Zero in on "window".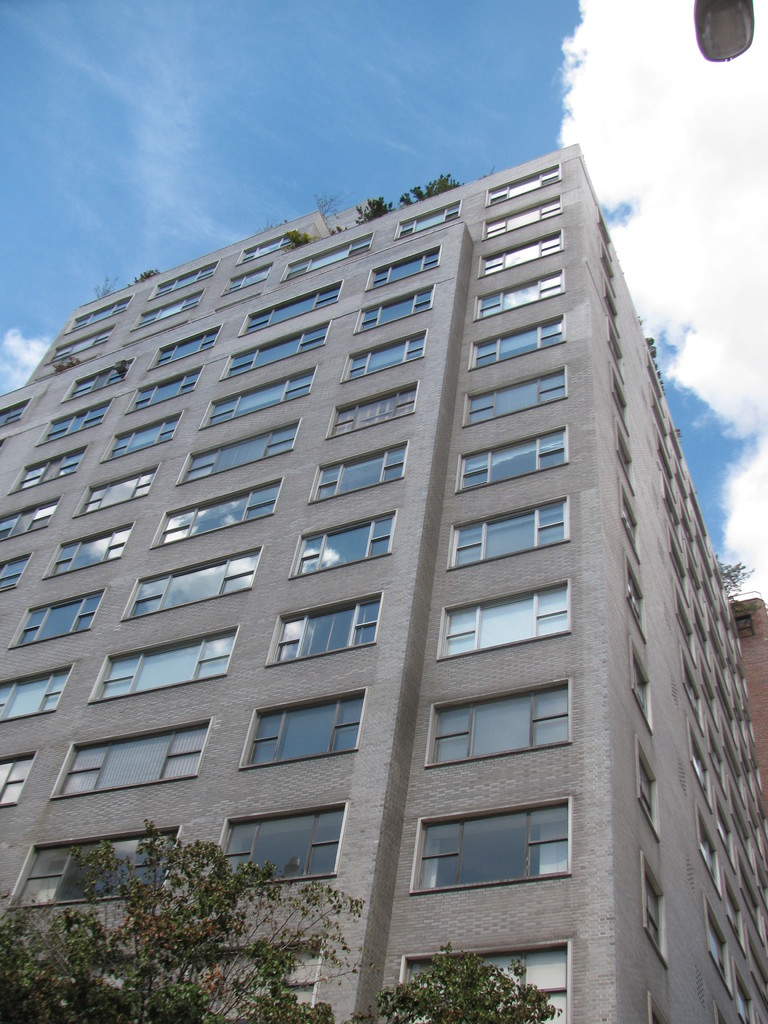
Zeroed in: {"left": 68, "top": 294, "right": 131, "bottom": 329}.
